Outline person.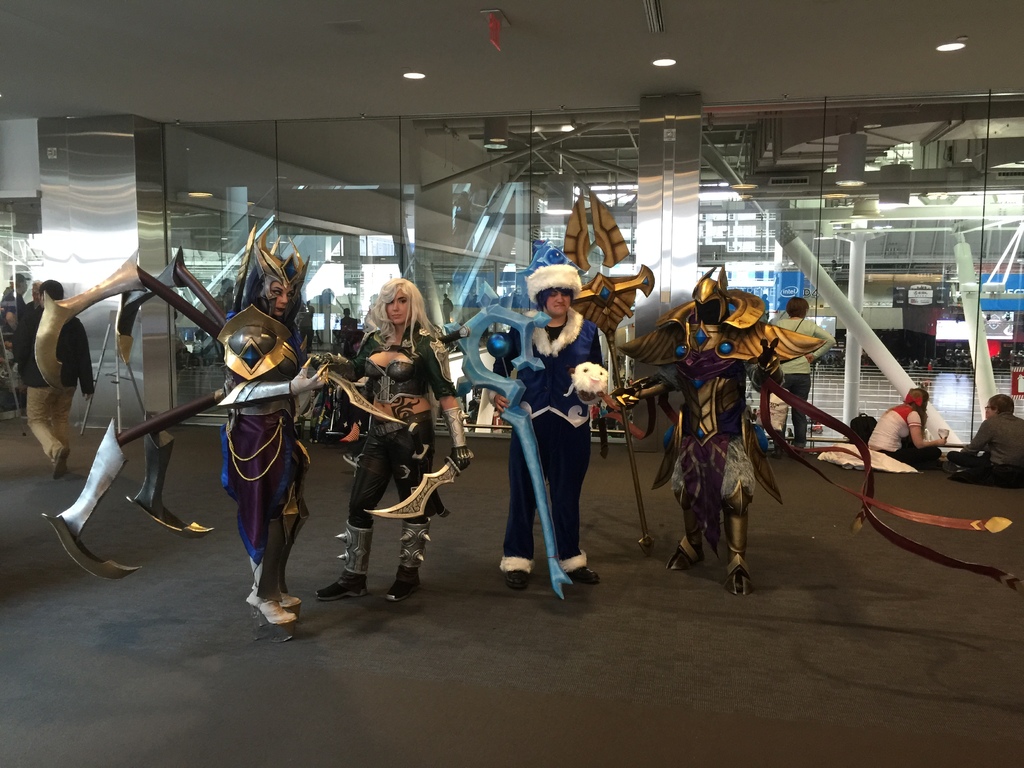
Outline: <bbox>438, 291, 455, 325</bbox>.
